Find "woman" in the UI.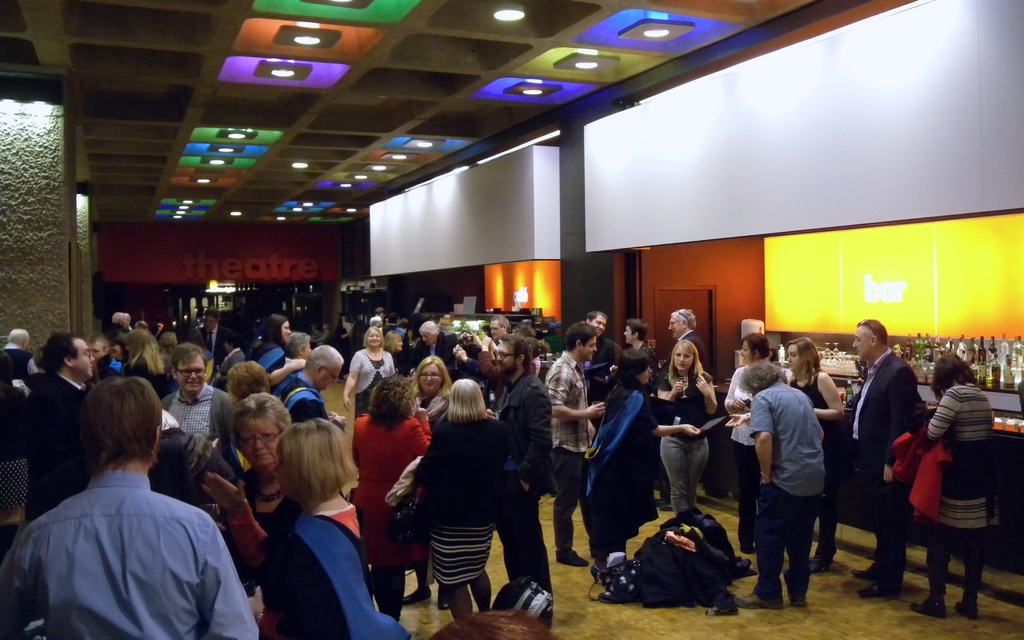
UI element at {"left": 186, "top": 331, "right": 214, "bottom": 383}.
